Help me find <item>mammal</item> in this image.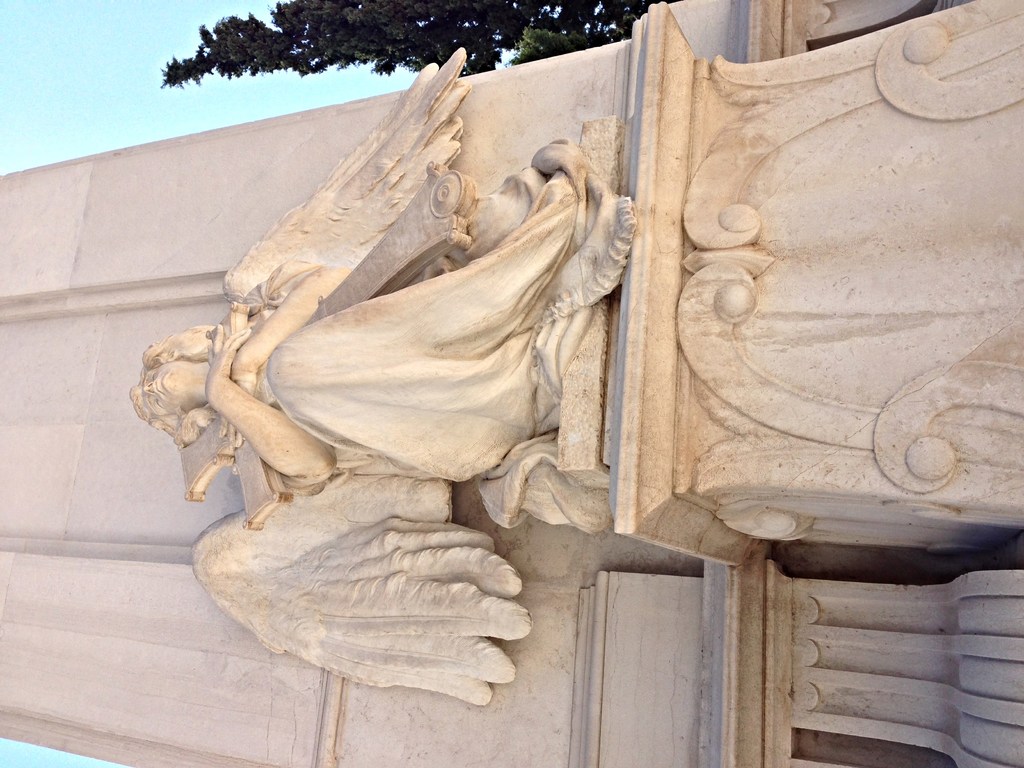
Found it: <bbox>135, 298, 577, 476</bbox>.
